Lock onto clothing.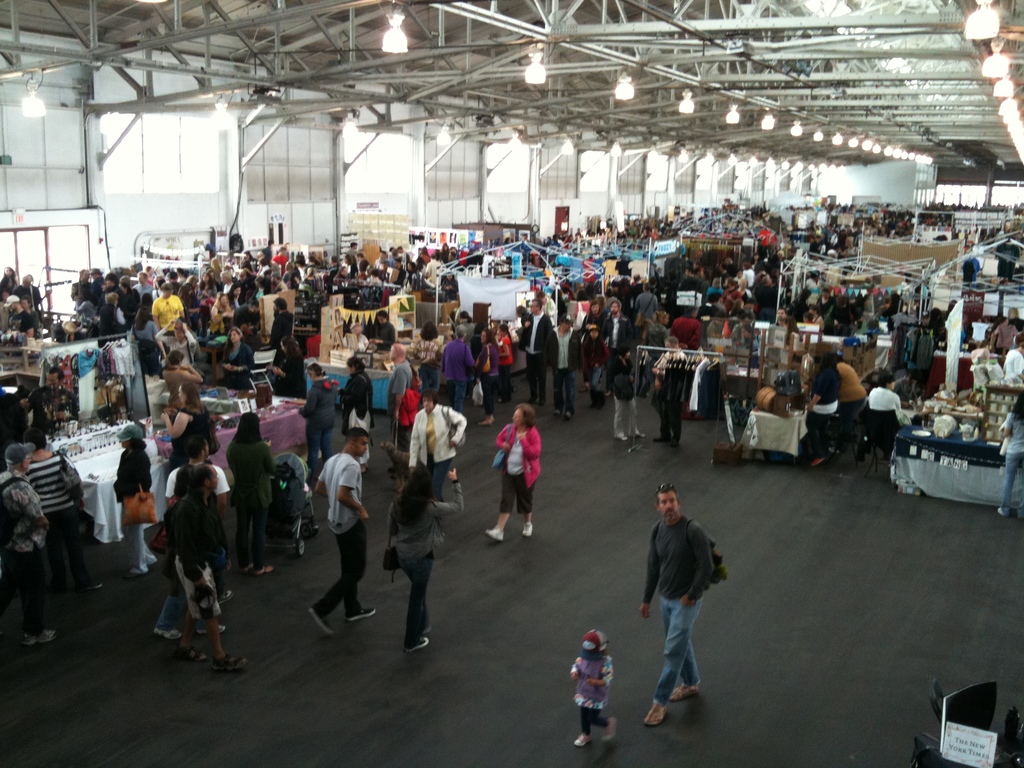
Locked: (605, 357, 639, 439).
